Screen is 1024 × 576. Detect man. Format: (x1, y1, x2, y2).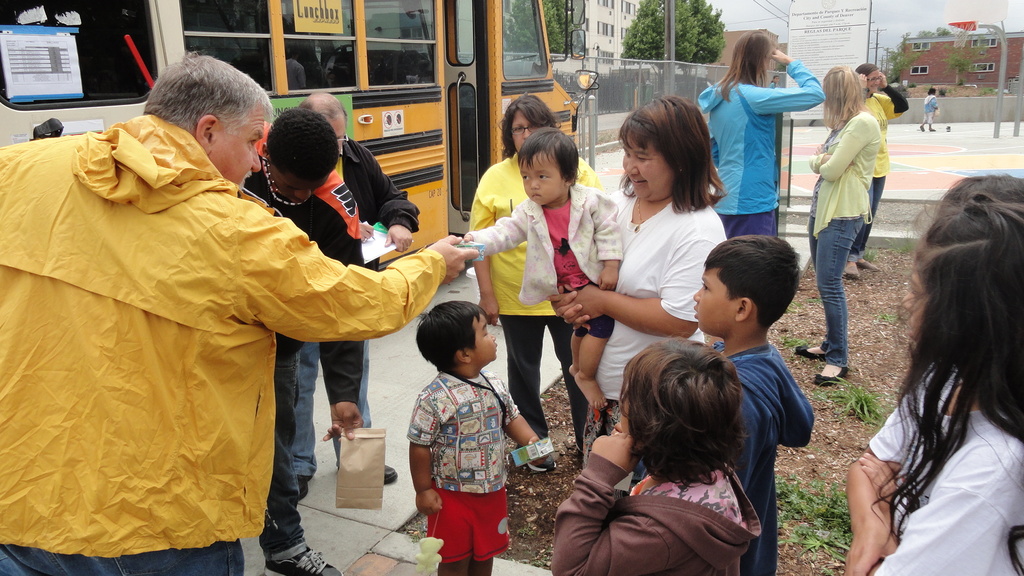
(245, 113, 364, 575).
